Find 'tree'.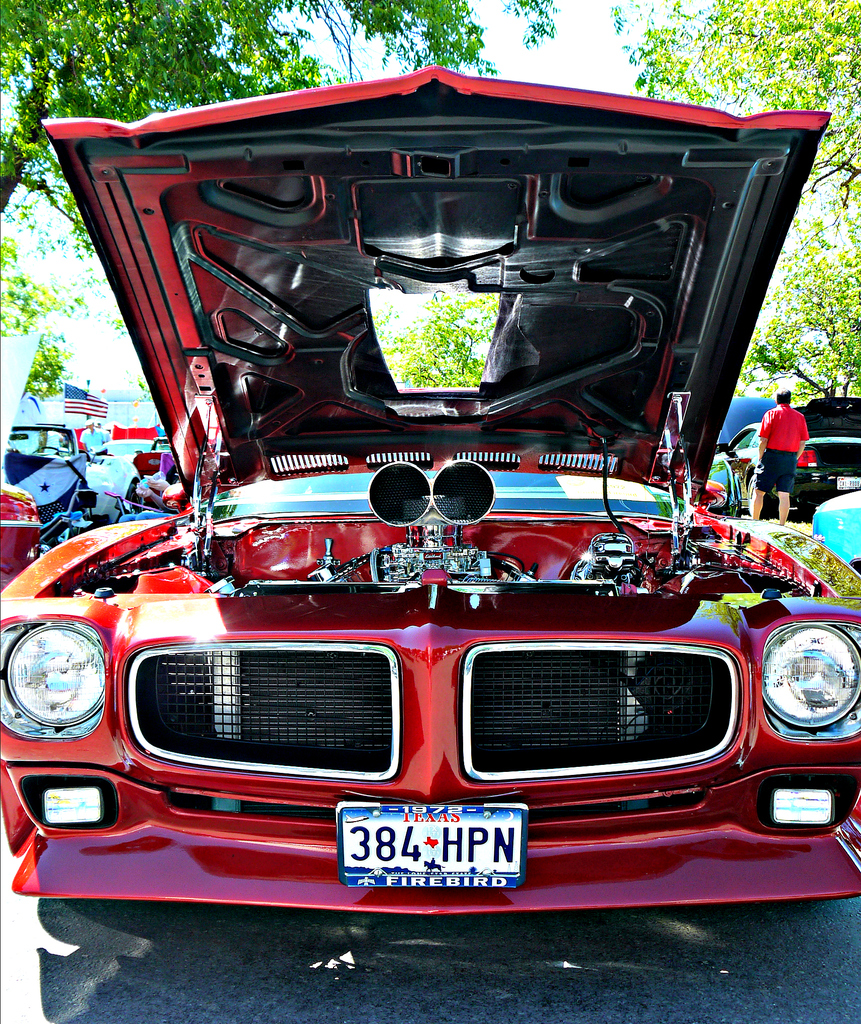
[left=612, top=0, right=860, bottom=393].
